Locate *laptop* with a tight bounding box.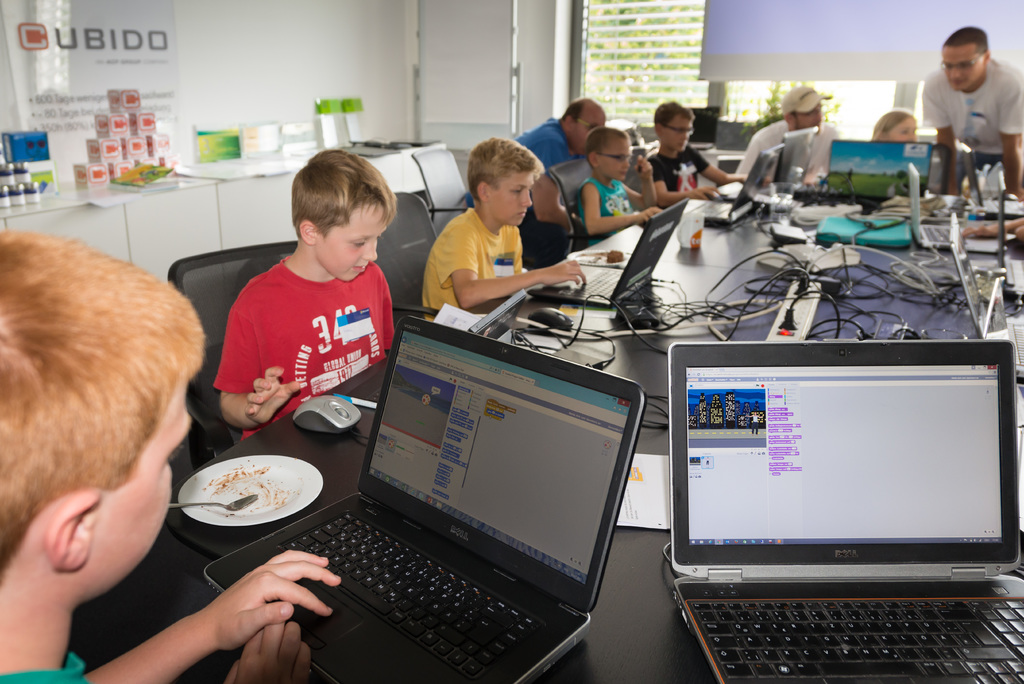
[x1=241, y1=320, x2=647, y2=683].
